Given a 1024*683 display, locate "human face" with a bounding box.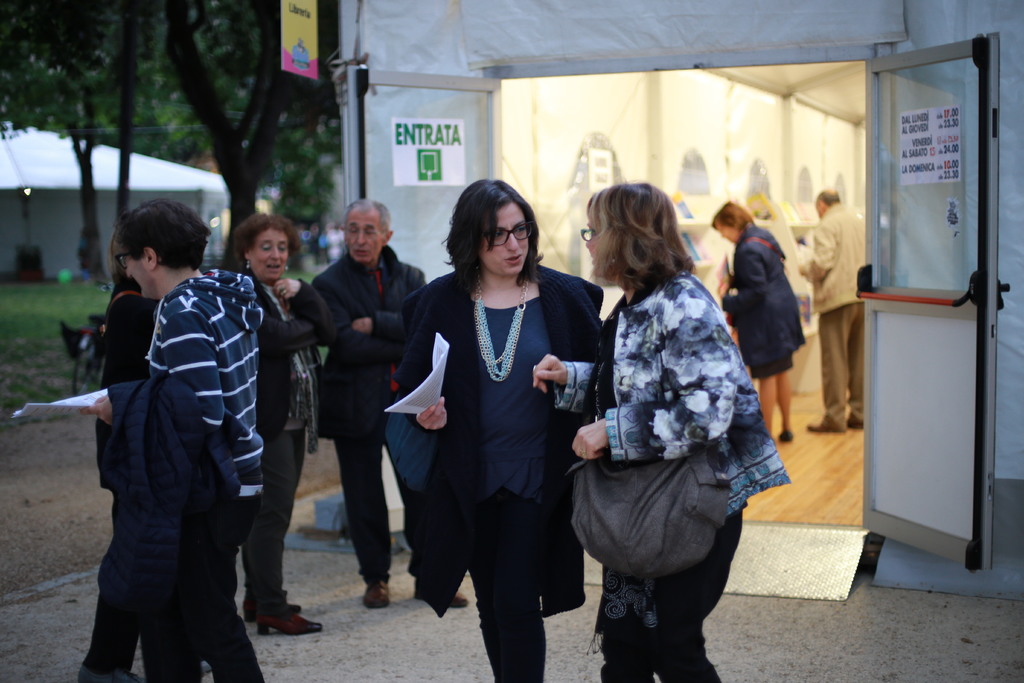
Located: left=817, top=195, right=828, bottom=215.
